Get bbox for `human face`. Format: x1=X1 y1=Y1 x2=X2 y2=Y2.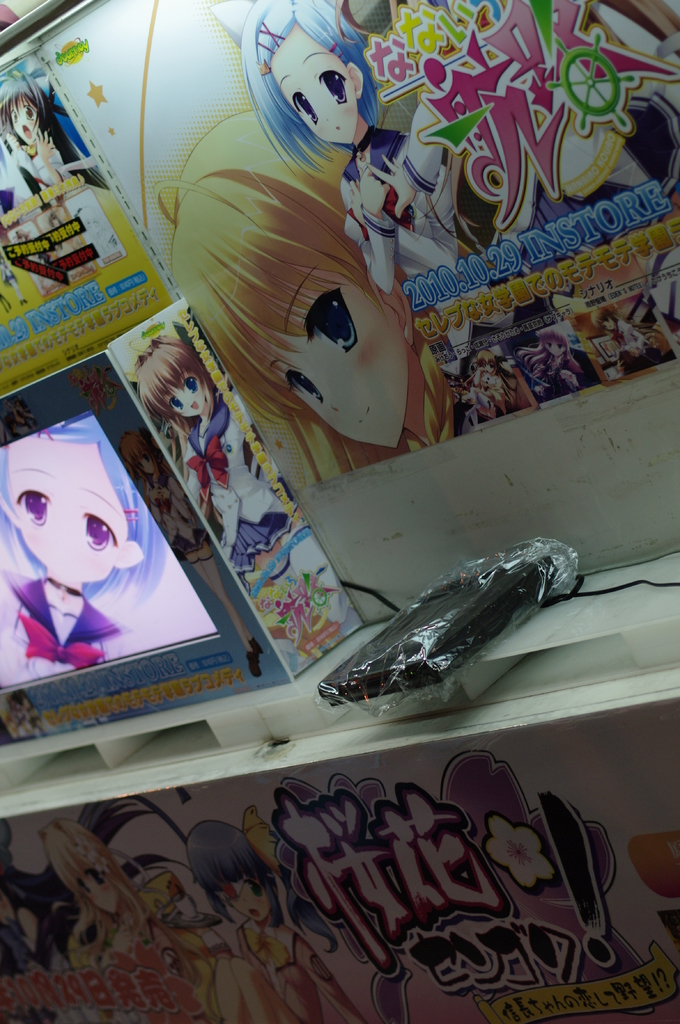
x1=267 y1=20 x2=353 y2=149.
